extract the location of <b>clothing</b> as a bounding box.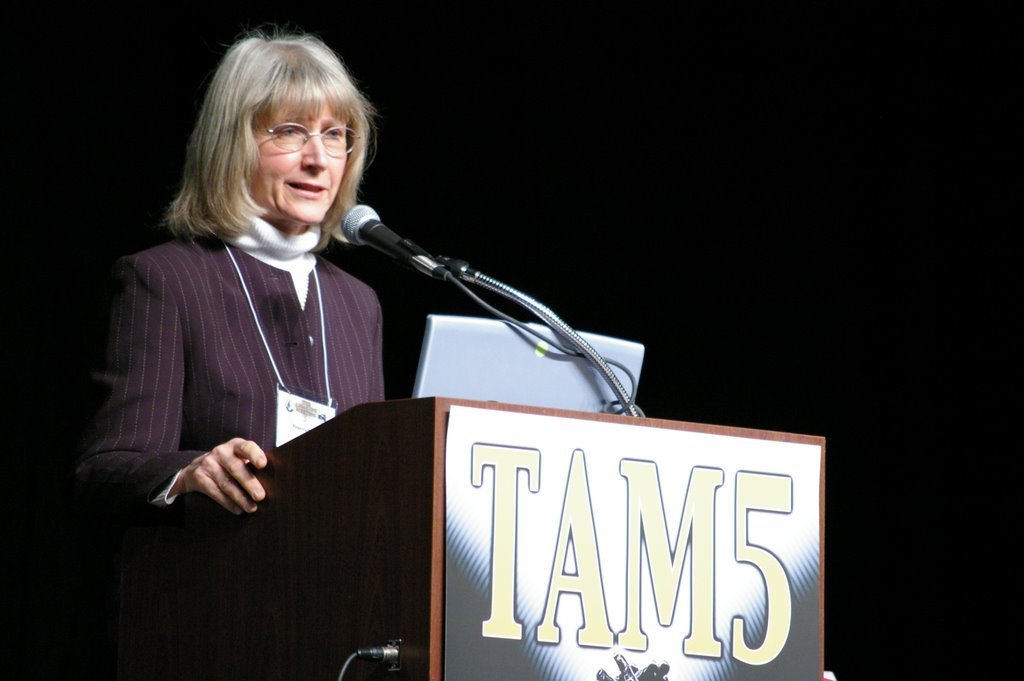
{"x1": 63, "y1": 219, "x2": 387, "y2": 680}.
